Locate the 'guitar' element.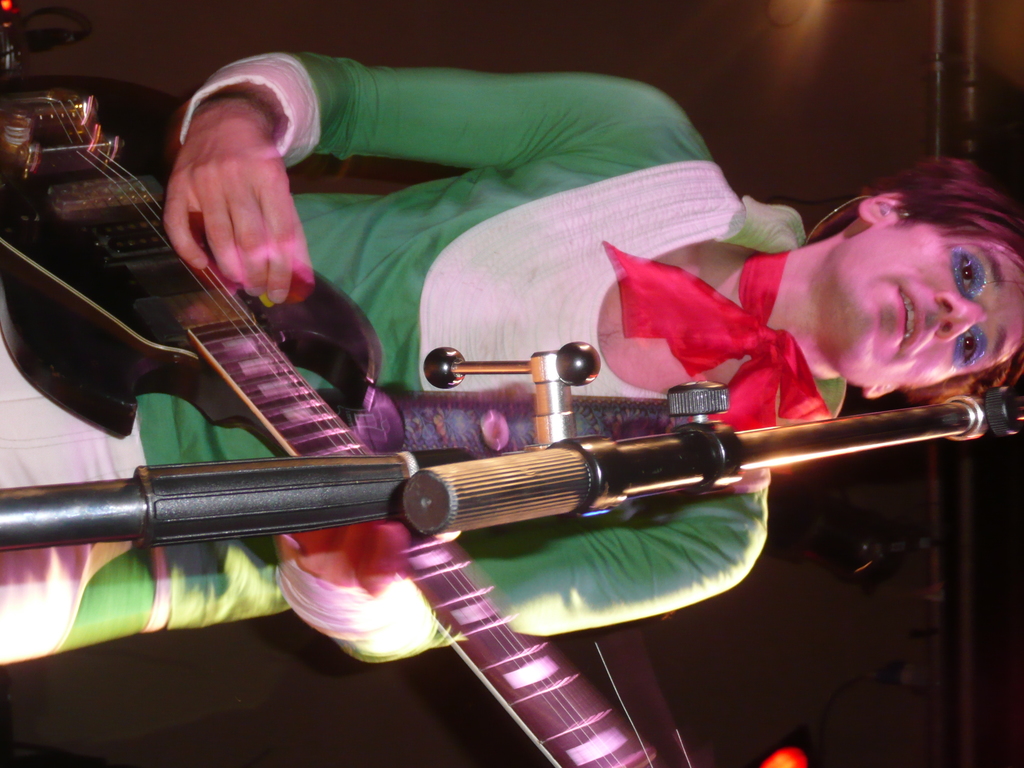
Element bbox: bbox=(0, 72, 666, 767).
